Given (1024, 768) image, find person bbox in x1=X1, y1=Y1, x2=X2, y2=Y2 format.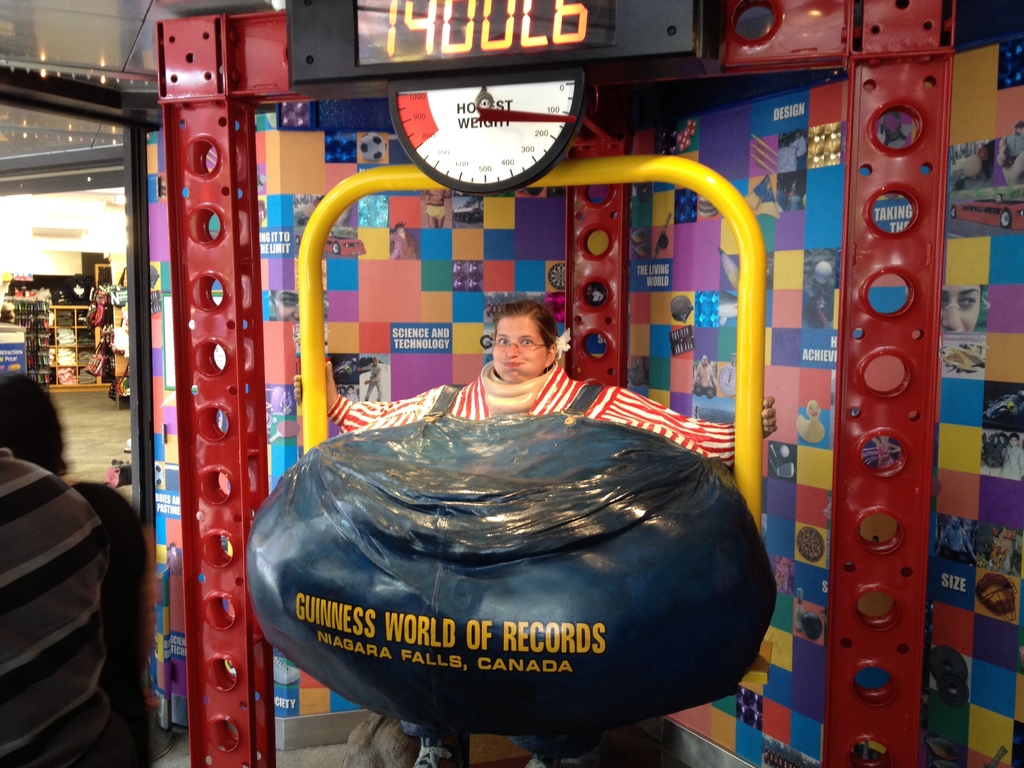
x1=933, y1=516, x2=979, y2=559.
